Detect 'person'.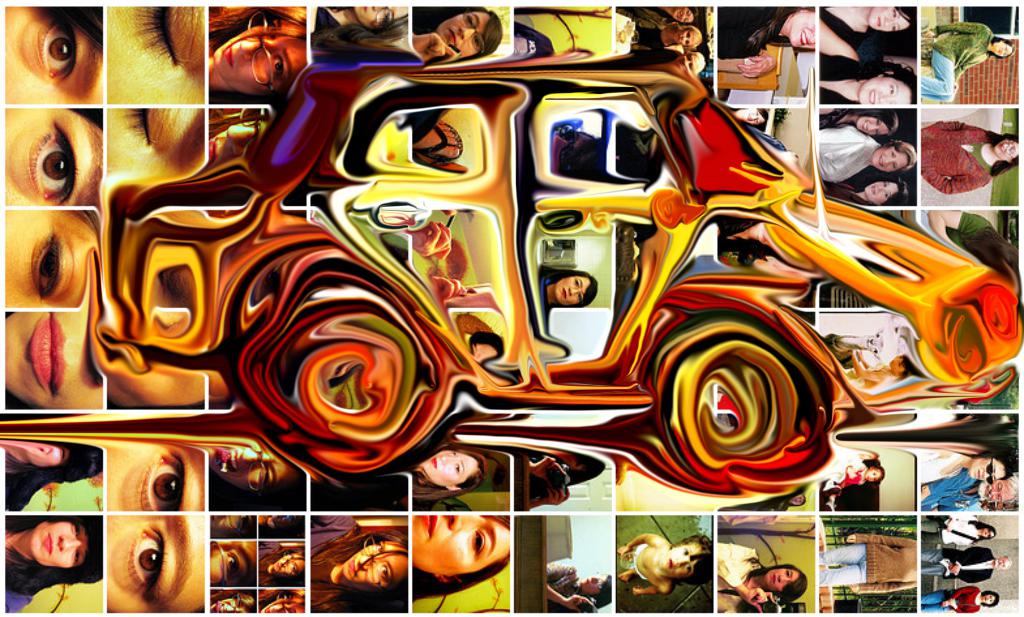
Detected at region(308, 518, 396, 616).
